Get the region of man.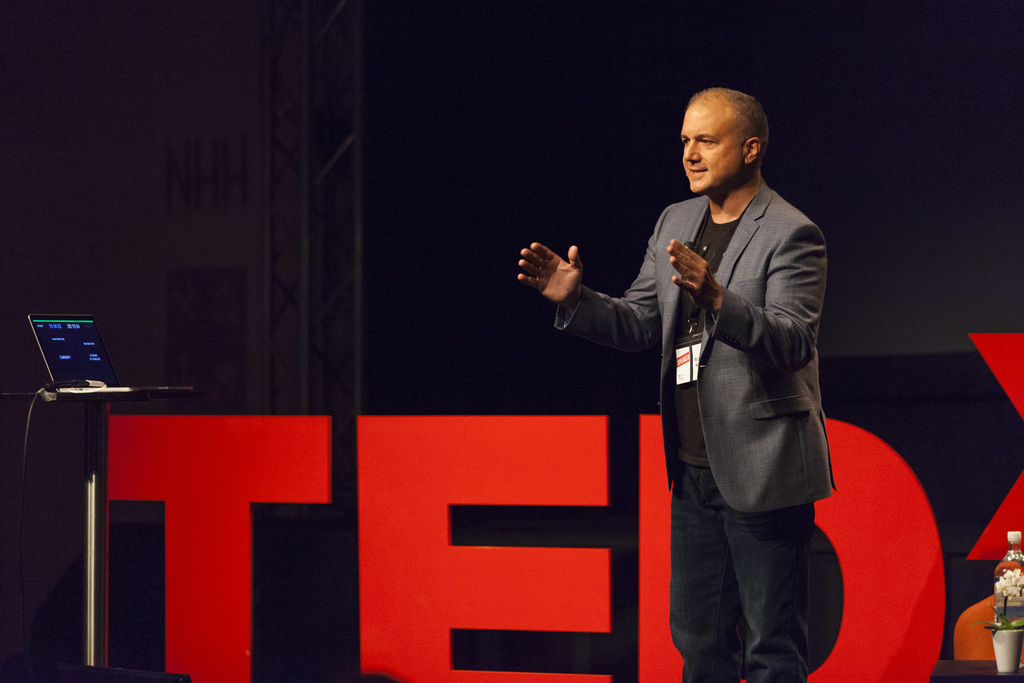
rect(541, 79, 865, 668).
